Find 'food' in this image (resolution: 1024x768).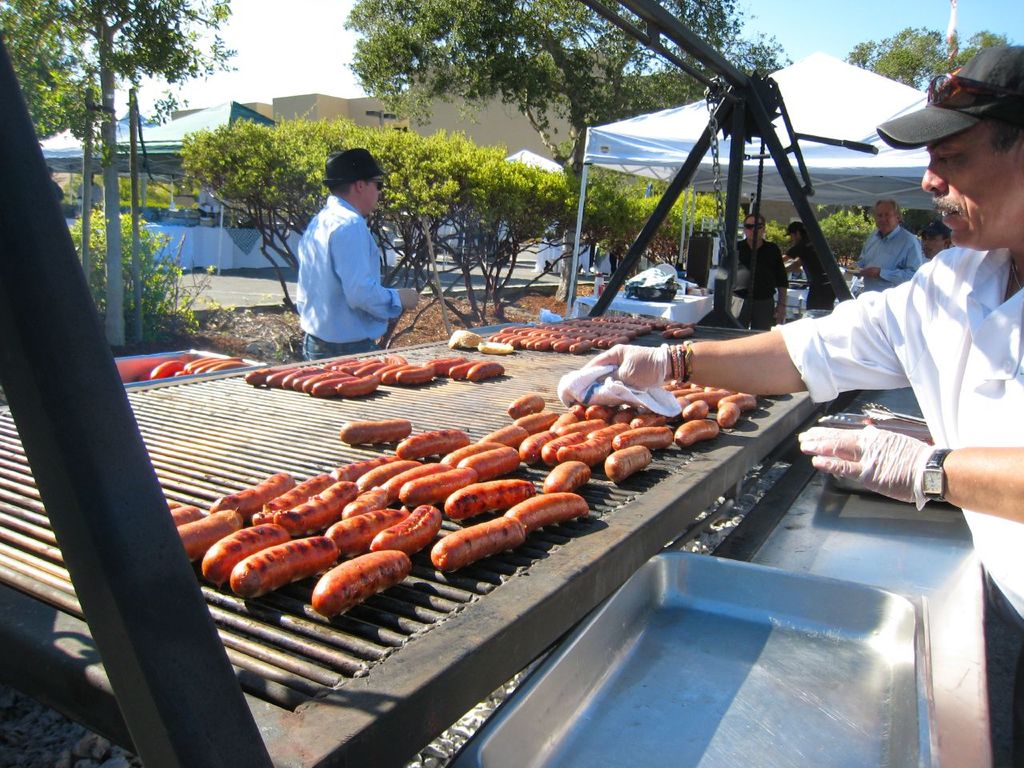
<bbox>170, 506, 202, 530</bbox>.
